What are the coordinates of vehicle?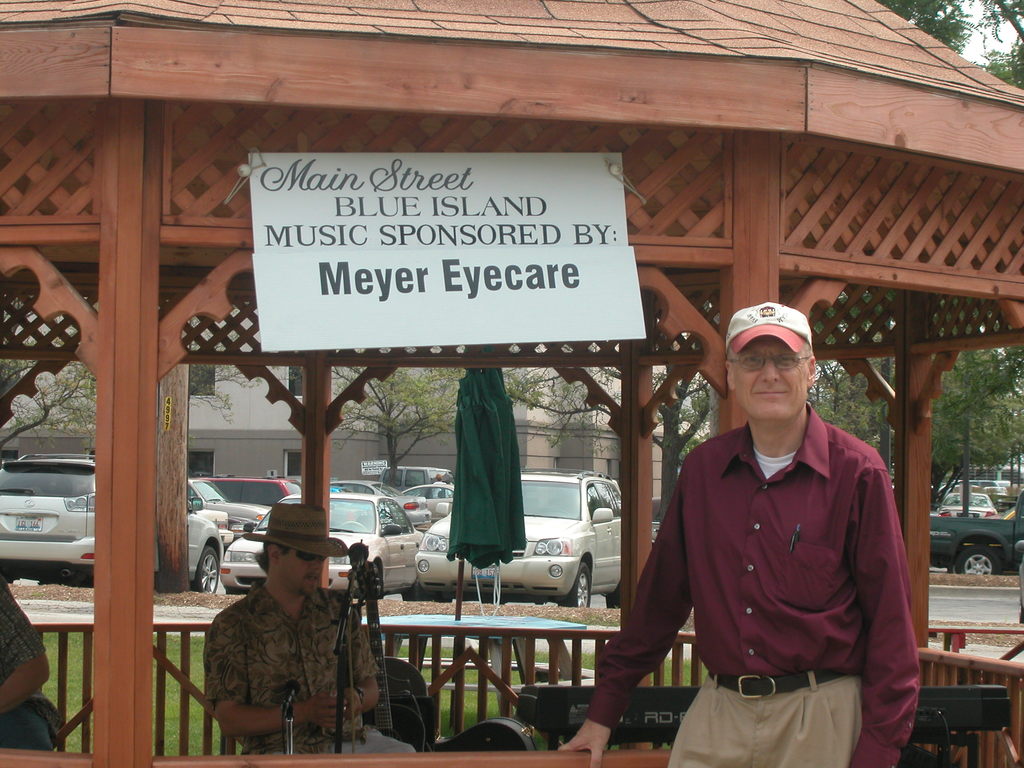
Rect(964, 471, 1014, 509).
